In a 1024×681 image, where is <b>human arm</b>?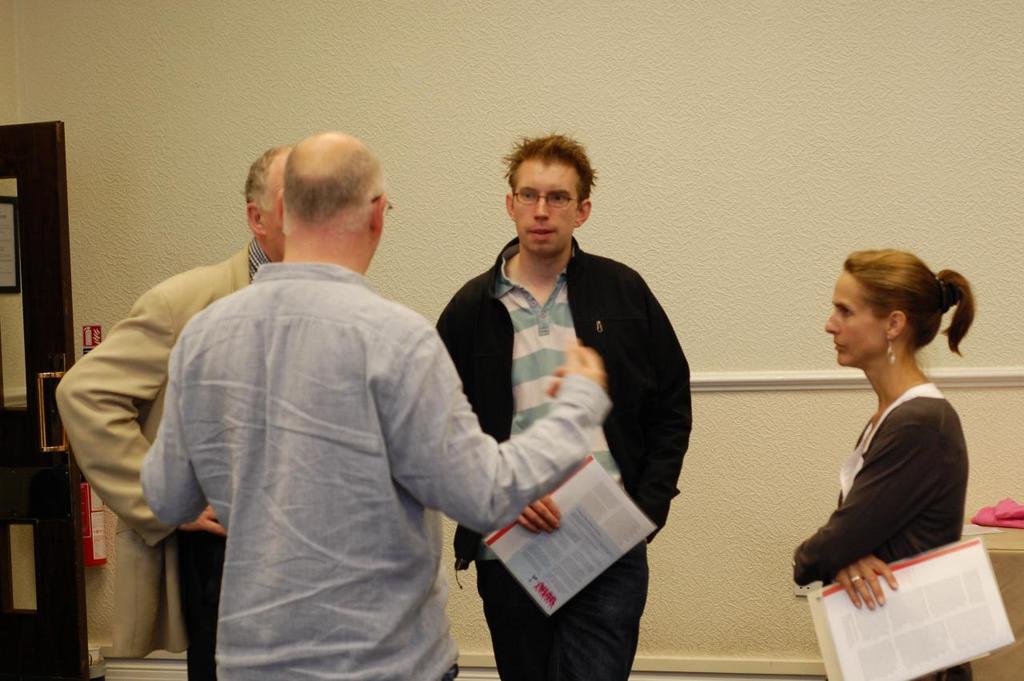
box(770, 396, 948, 598).
